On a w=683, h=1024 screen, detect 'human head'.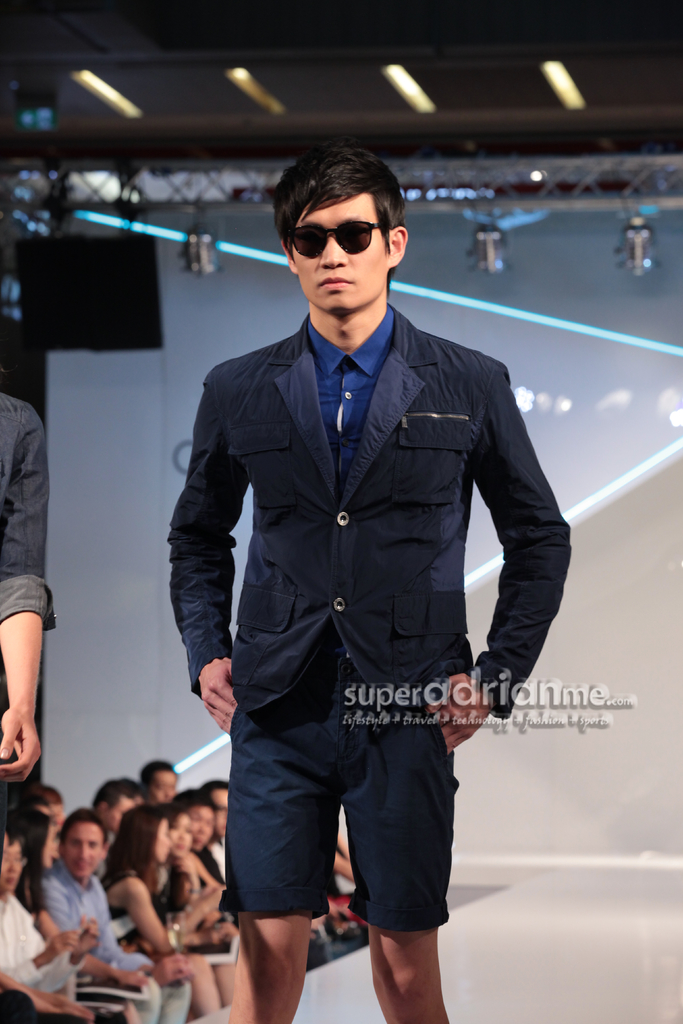
box=[143, 756, 179, 804].
